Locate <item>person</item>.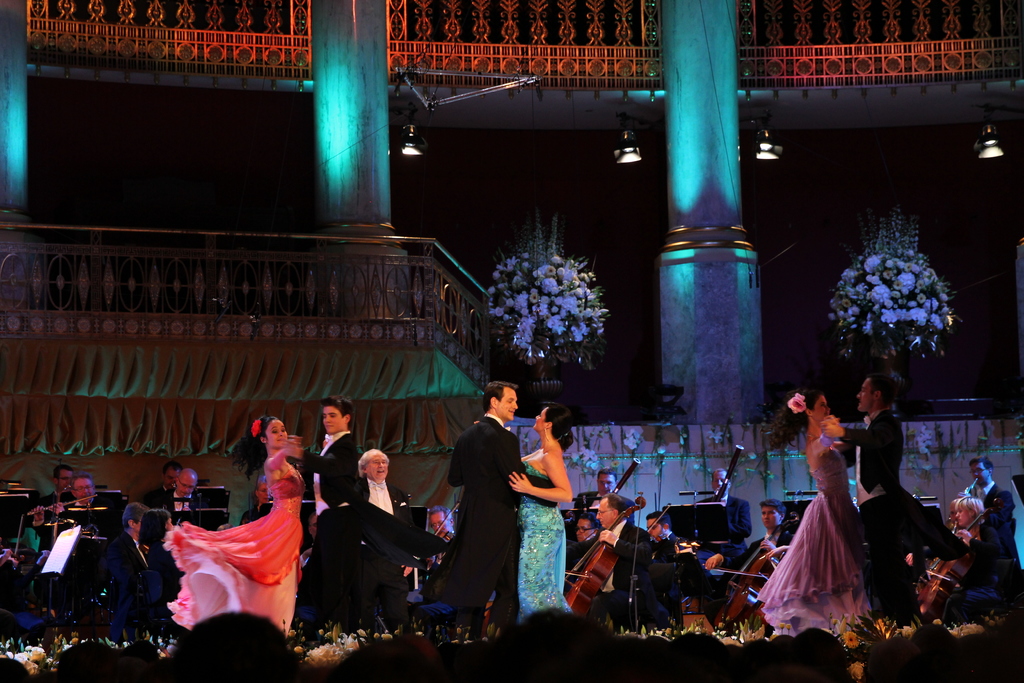
Bounding box: bbox(821, 370, 967, 629).
